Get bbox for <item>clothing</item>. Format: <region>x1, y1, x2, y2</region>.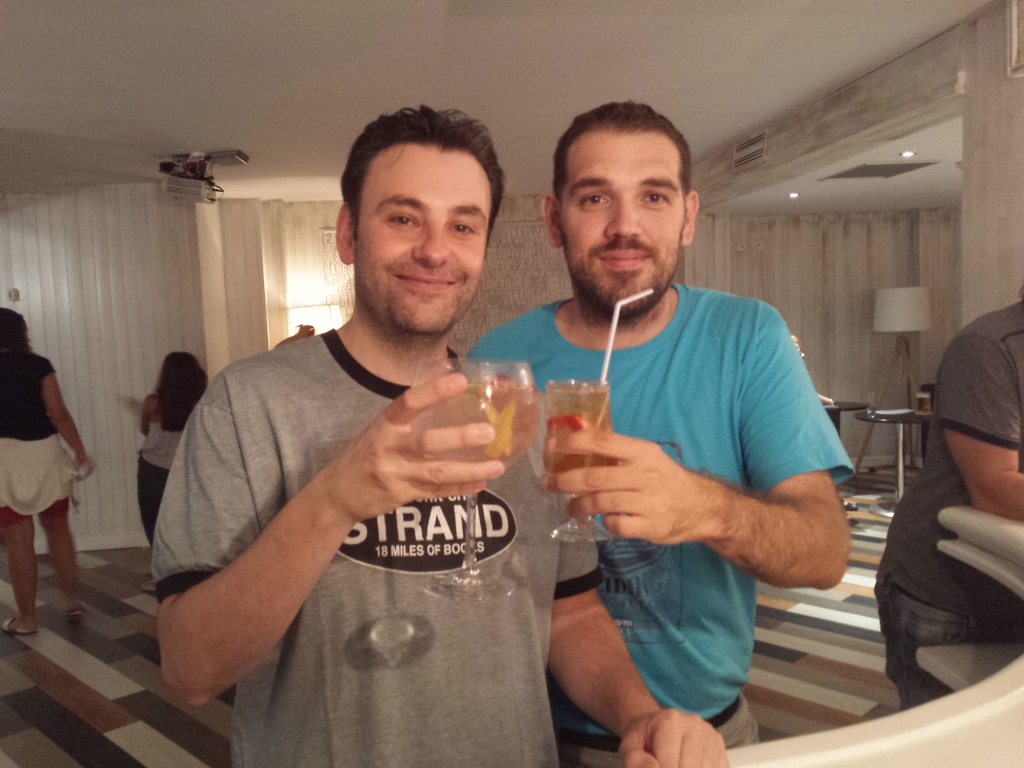
<region>1, 346, 80, 521</region>.
